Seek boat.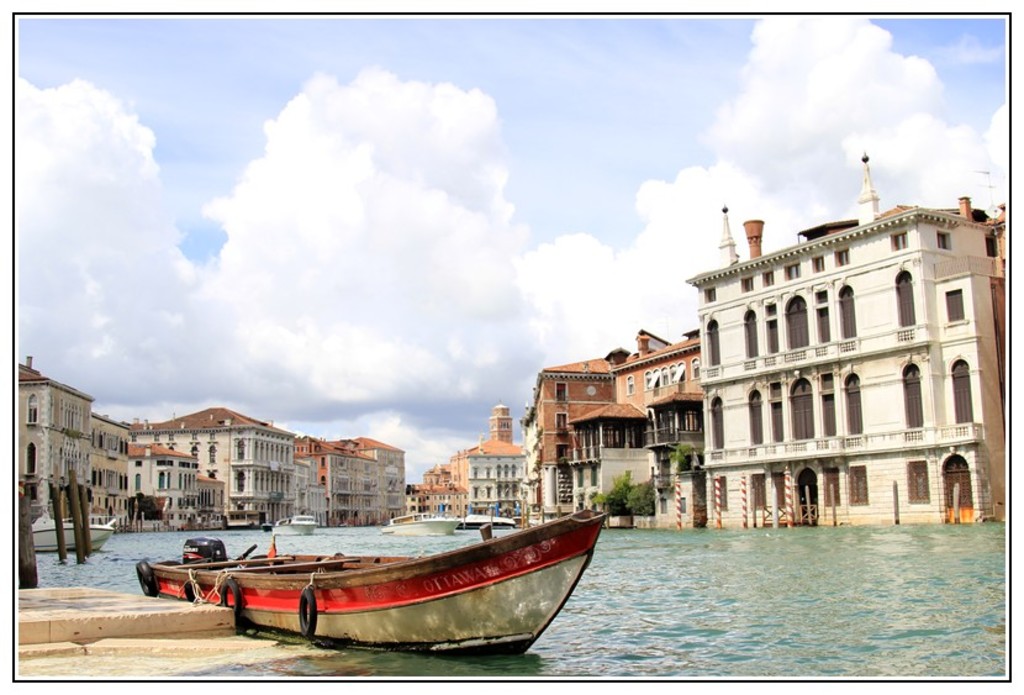
391, 504, 459, 532.
